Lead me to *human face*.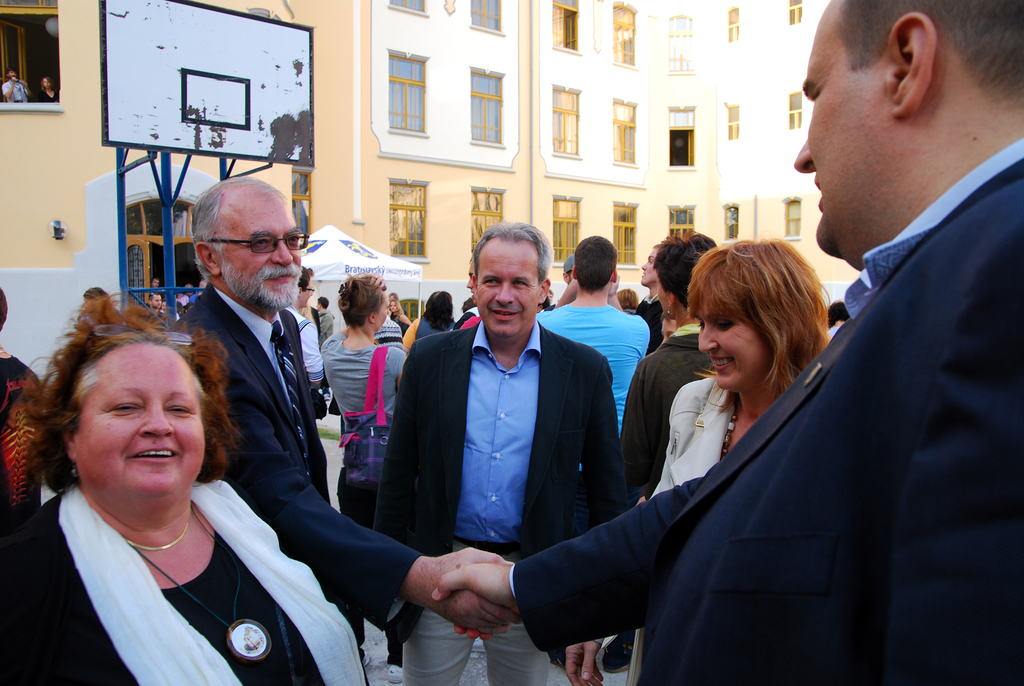
Lead to 375,297,387,329.
